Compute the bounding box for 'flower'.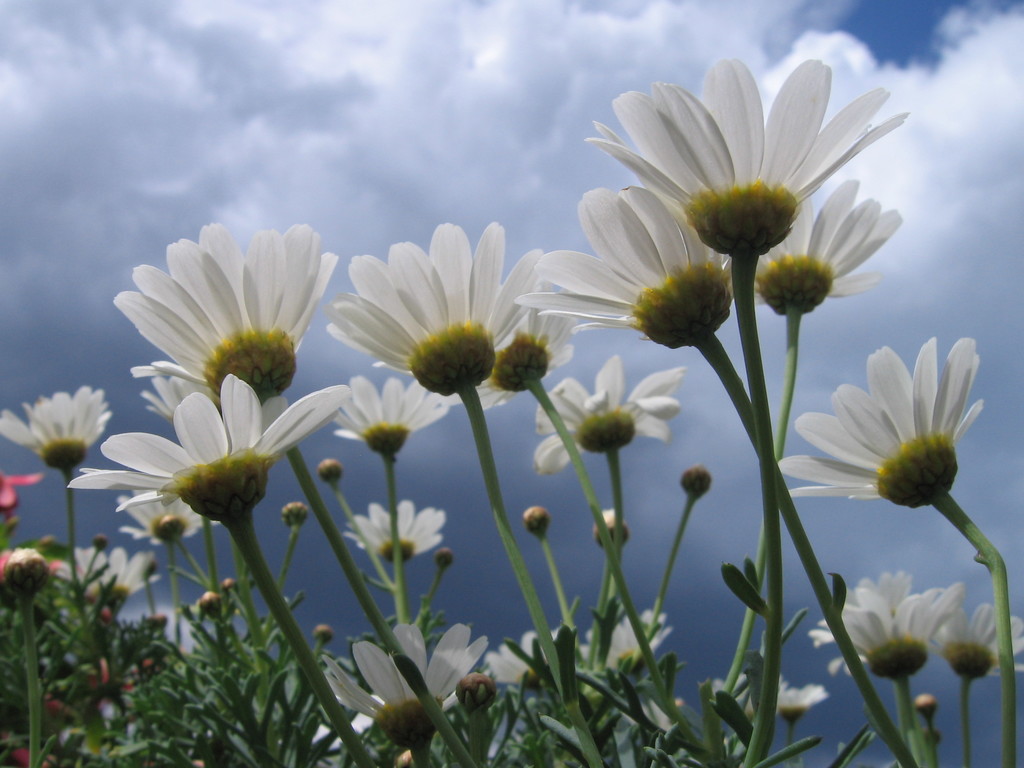
0 381 112 480.
